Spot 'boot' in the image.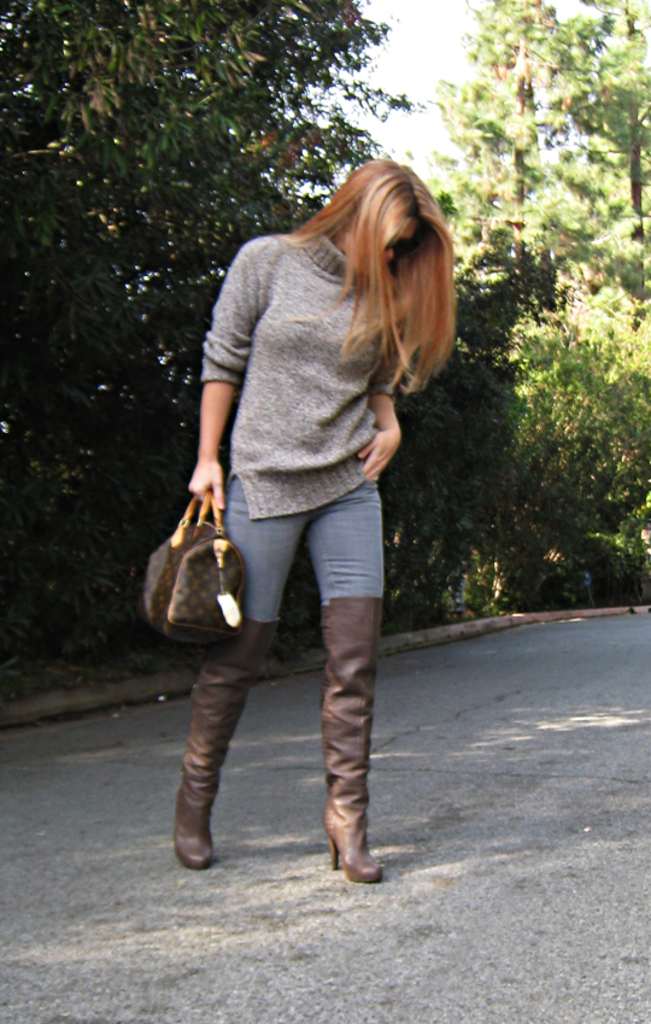
'boot' found at detection(288, 579, 386, 889).
